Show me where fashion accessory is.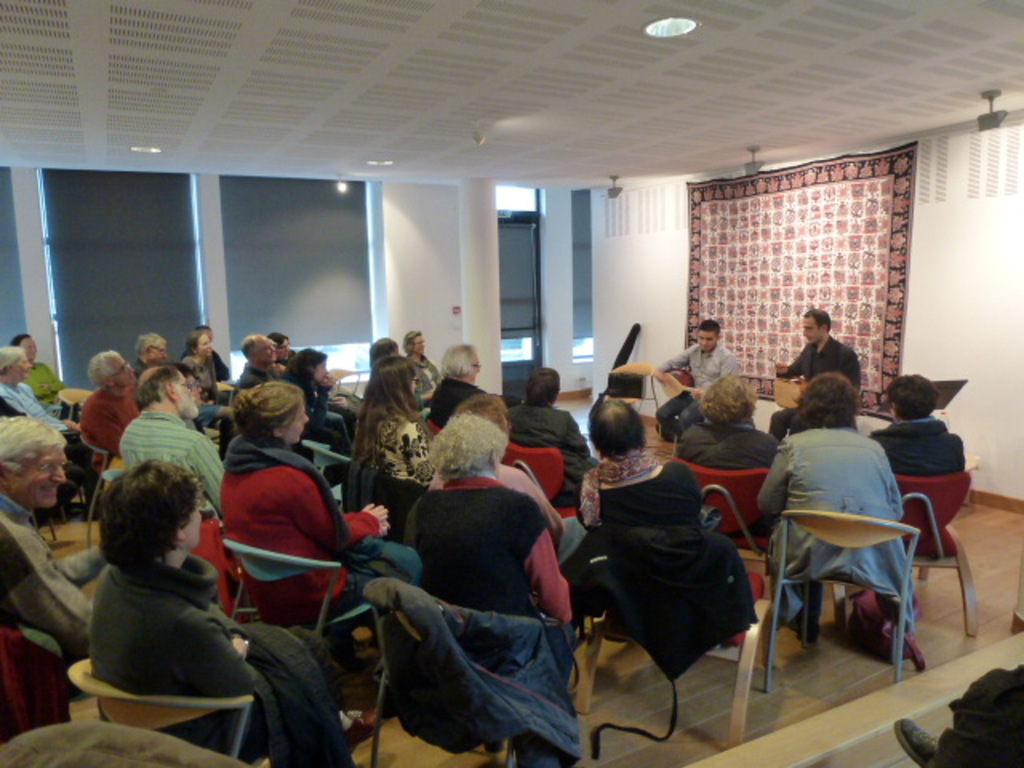
fashion accessory is at 338, 710, 381, 757.
